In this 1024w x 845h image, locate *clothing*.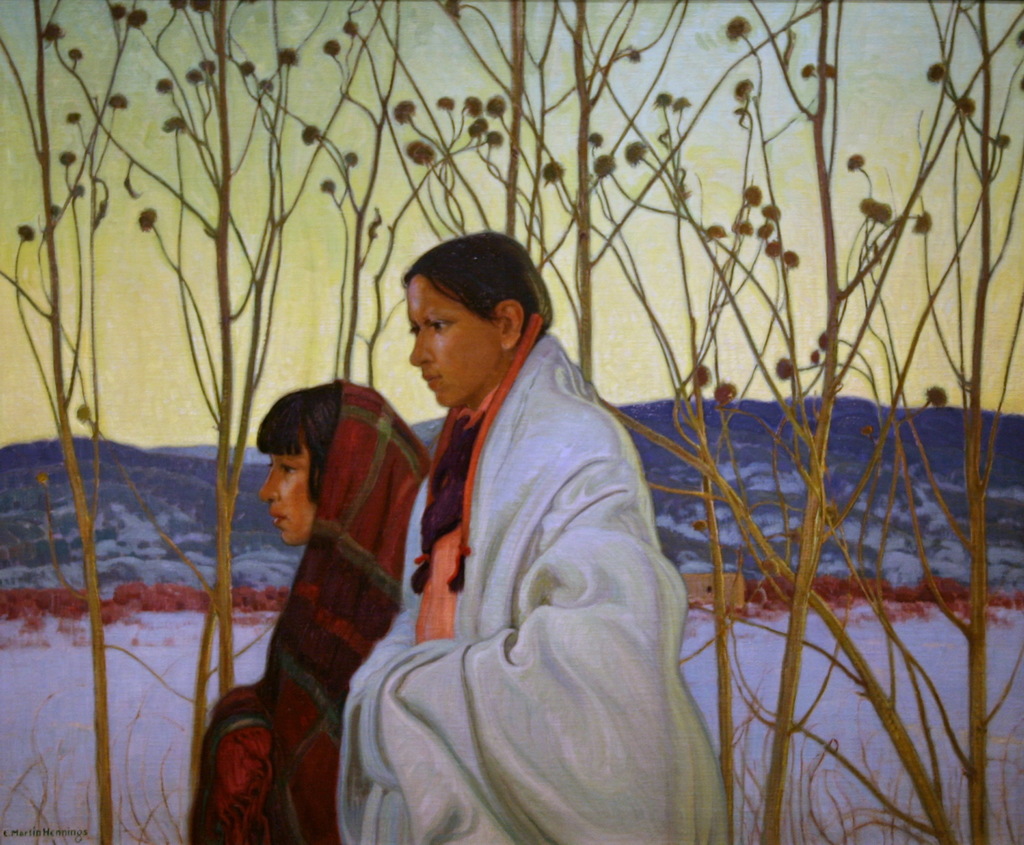
Bounding box: BBox(186, 383, 434, 844).
